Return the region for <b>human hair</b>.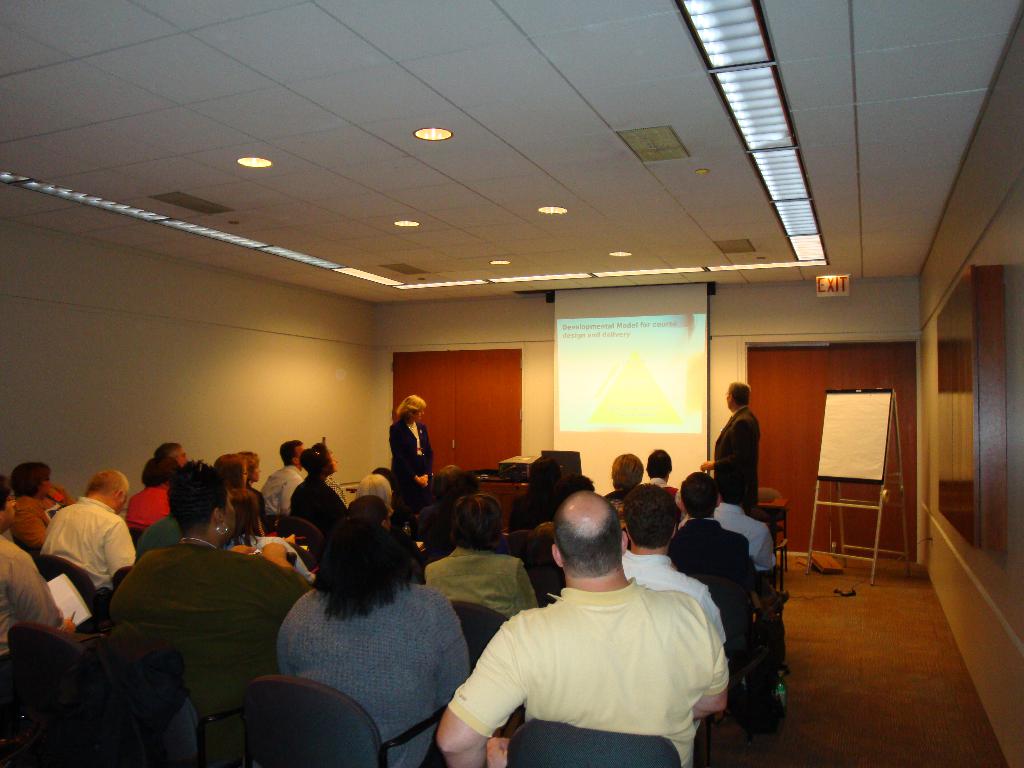
278:442:303:470.
